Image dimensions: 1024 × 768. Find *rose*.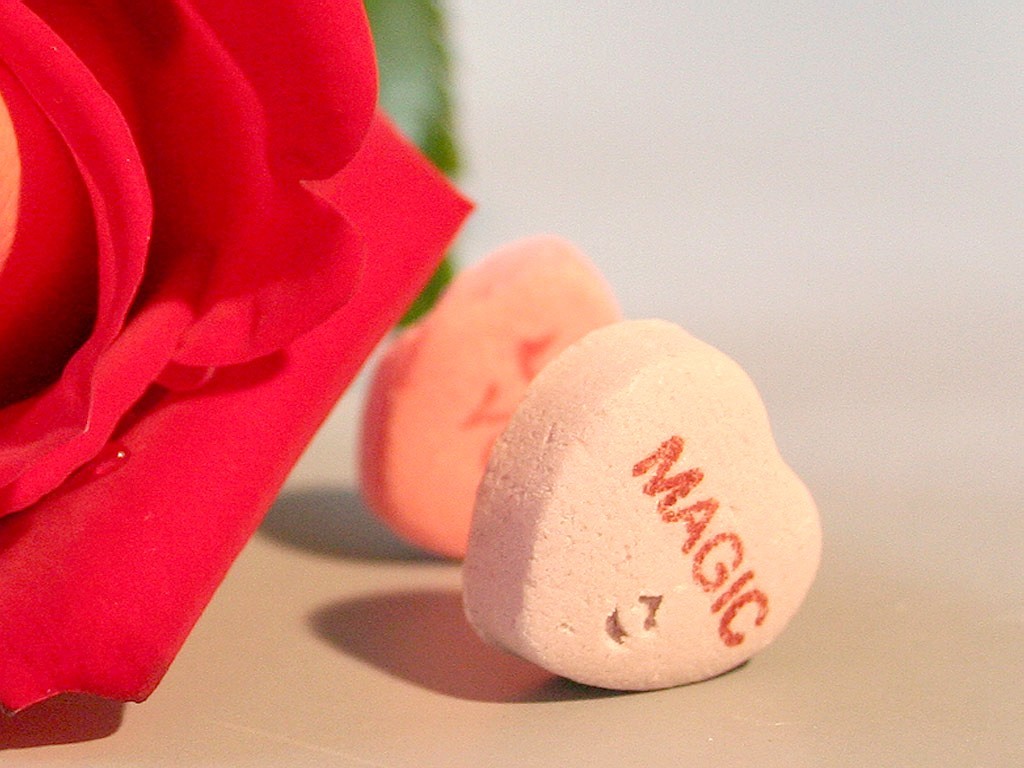
box(0, 0, 471, 715).
